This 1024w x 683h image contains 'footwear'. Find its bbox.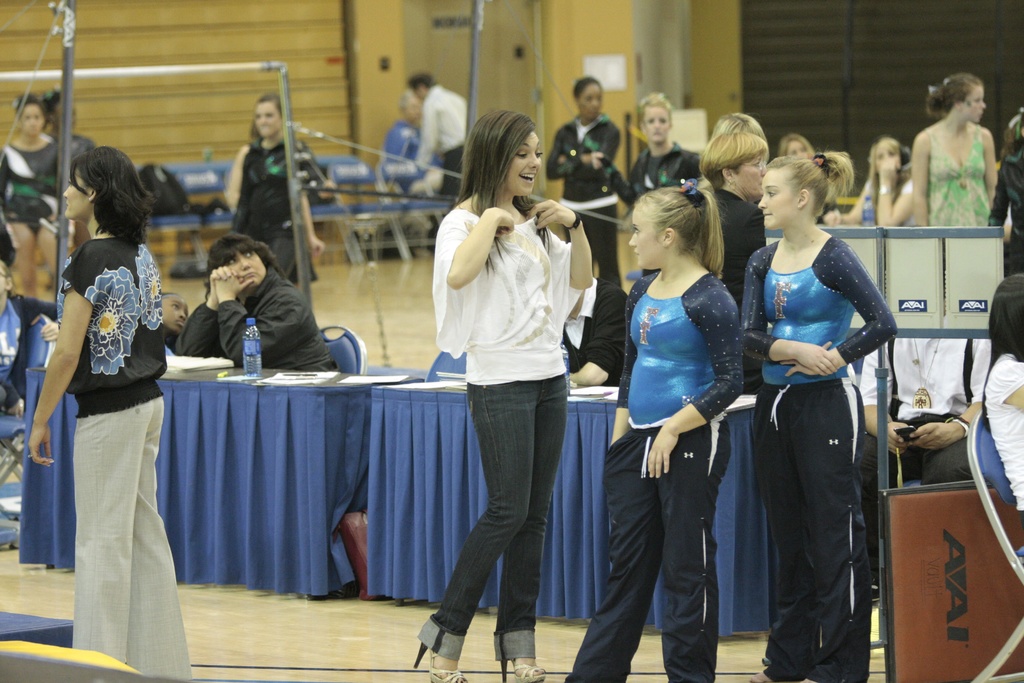
{"left": 499, "top": 648, "right": 545, "bottom": 680}.
